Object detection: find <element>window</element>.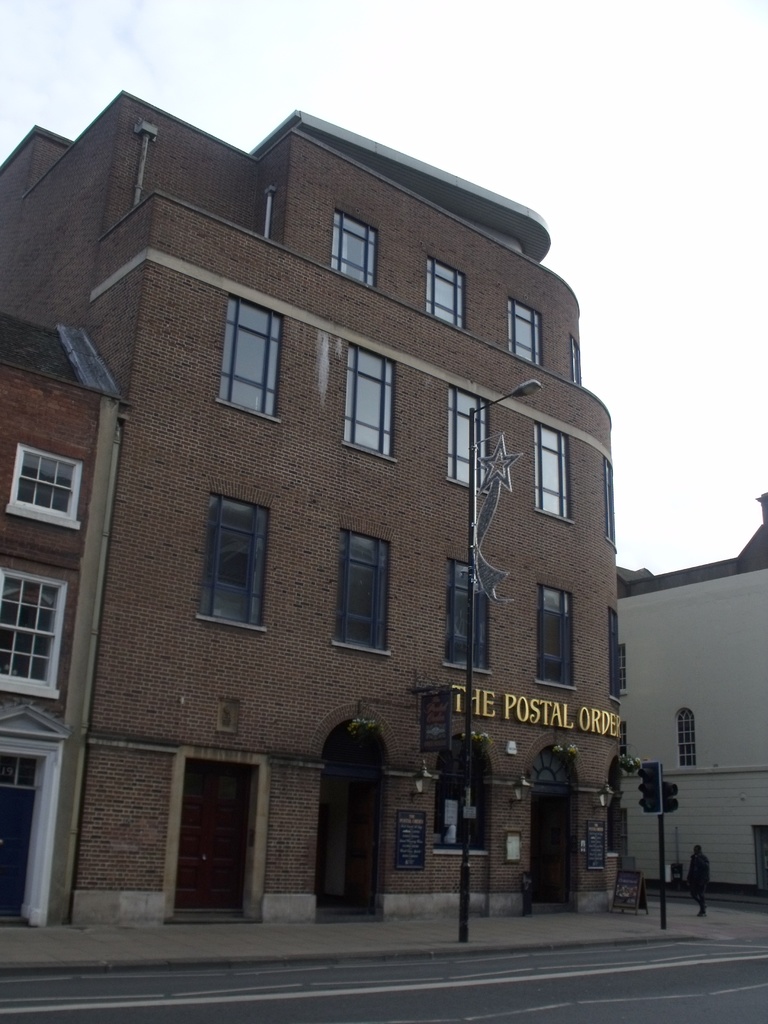
locate(536, 588, 571, 688).
